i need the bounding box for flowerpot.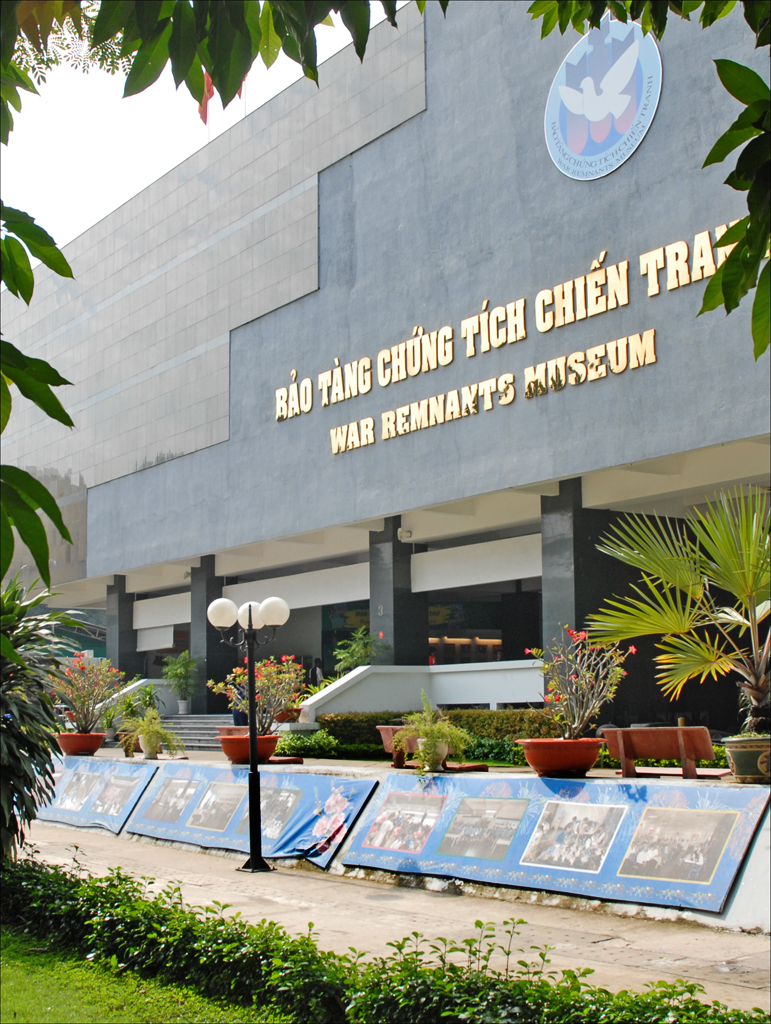
Here it is: <region>417, 735, 446, 774</region>.
